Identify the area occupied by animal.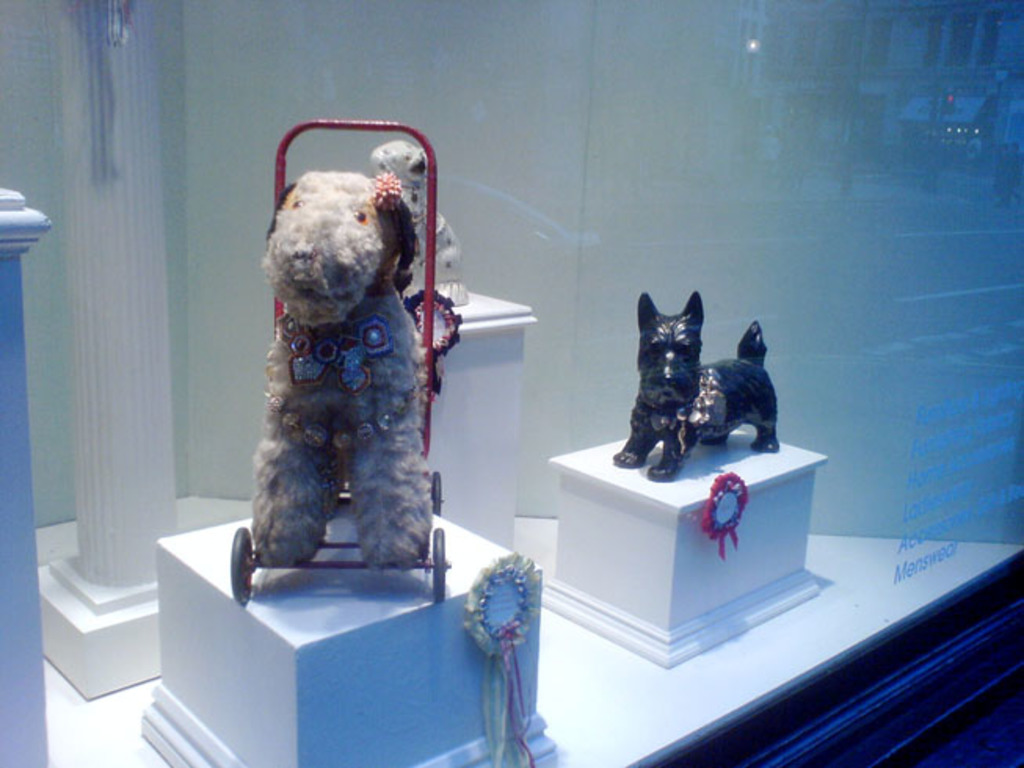
Area: 610 290 784 486.
